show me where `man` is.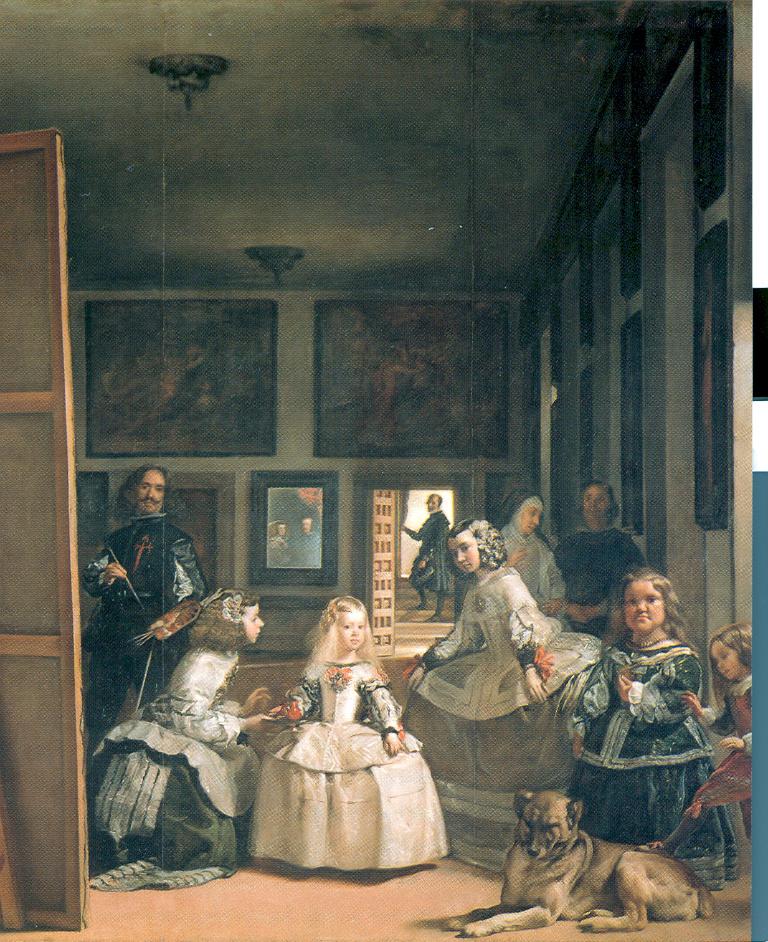
`man` is at <bbox>404, 492, 451, 624</bbox>.
